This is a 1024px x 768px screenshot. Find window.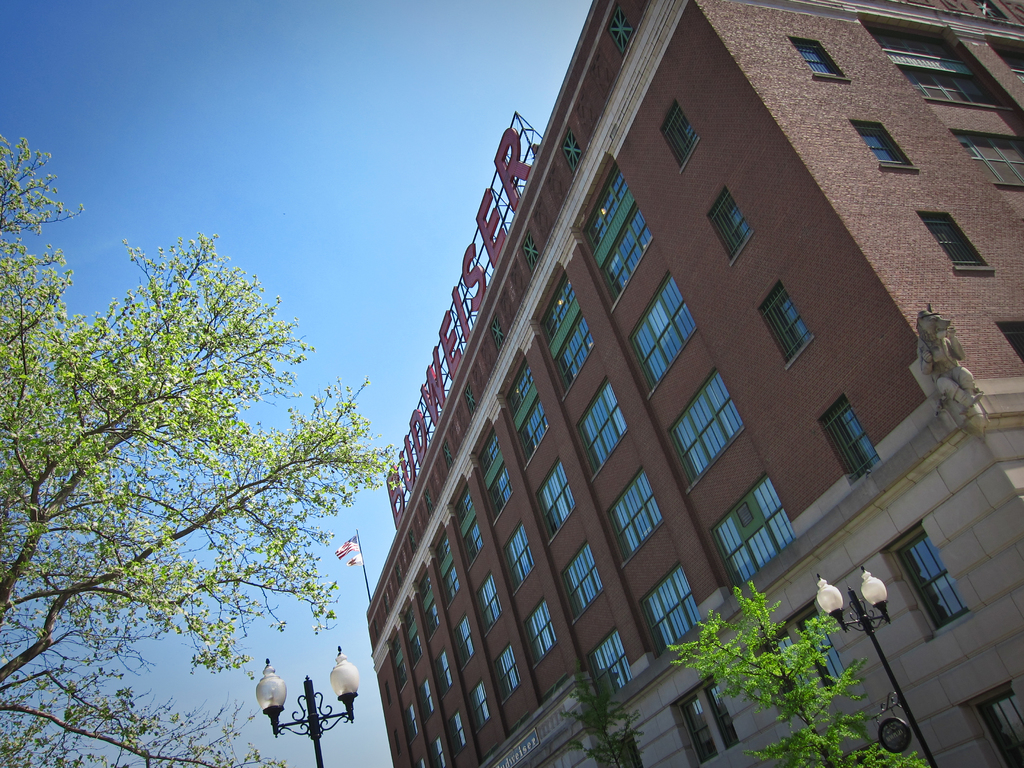
Bounding box: <box>573,373,631,482</box>.
